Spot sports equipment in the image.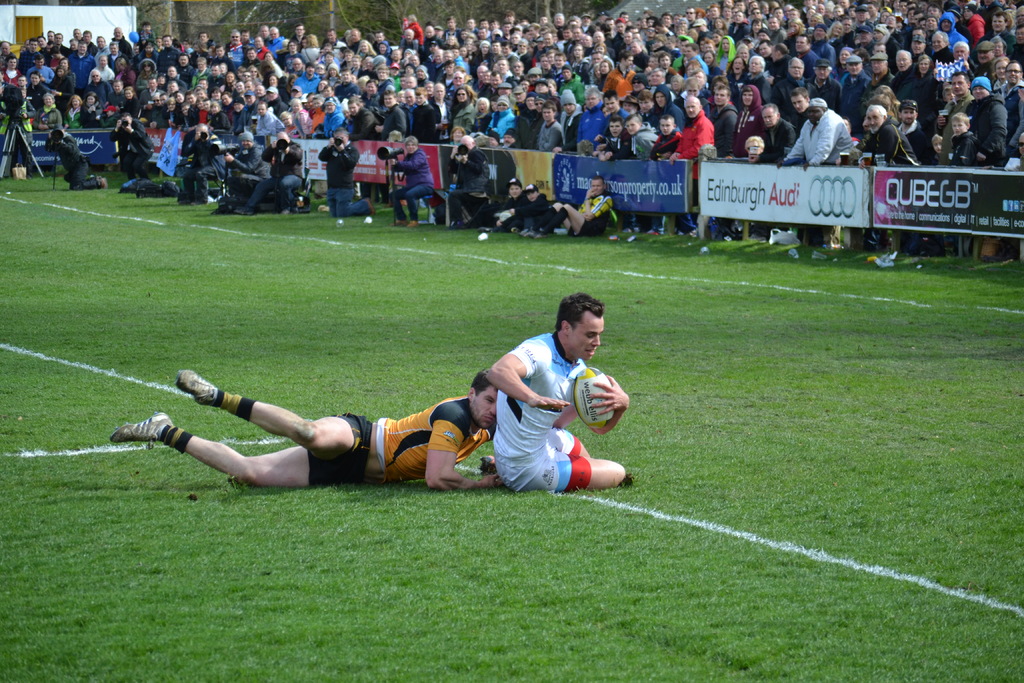
sports equipment found at crop(573, 370, 614, 431).
